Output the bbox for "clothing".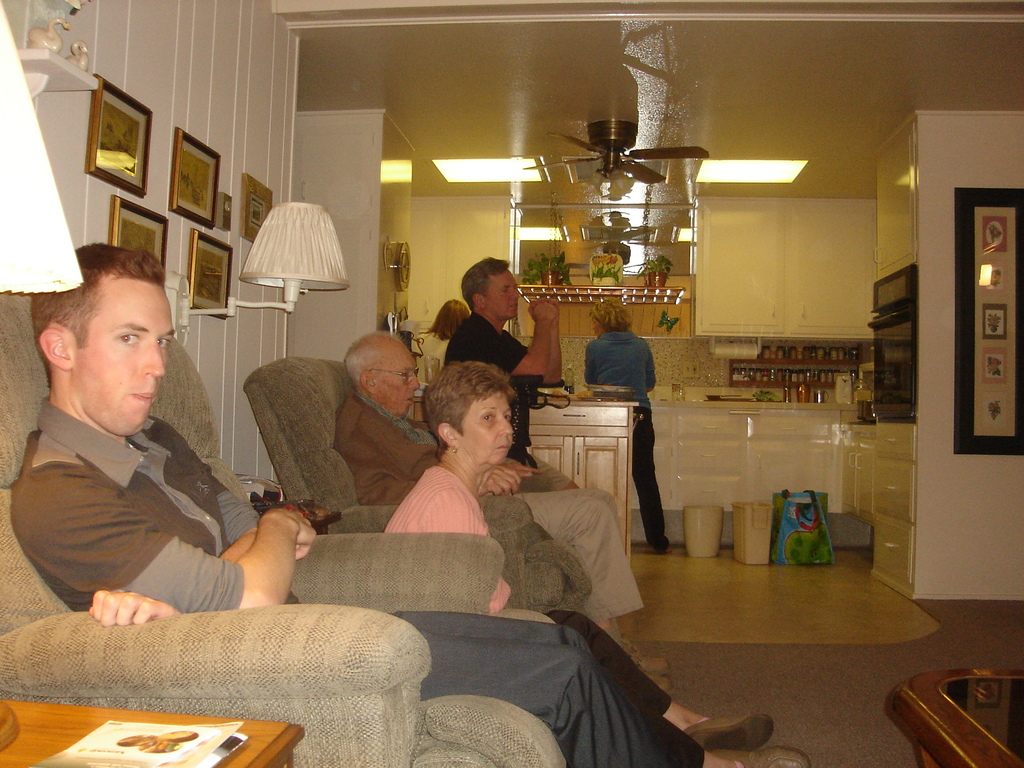
x1=10 y1=394 x2=656 y2=767.
